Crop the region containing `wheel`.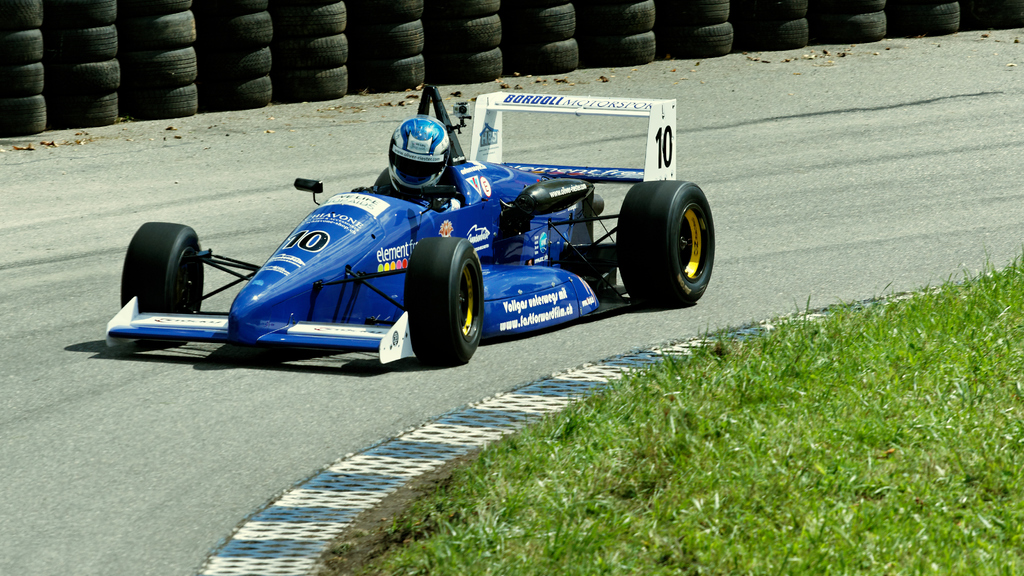
Crop region: Rect(405, 236, 484, 365).
